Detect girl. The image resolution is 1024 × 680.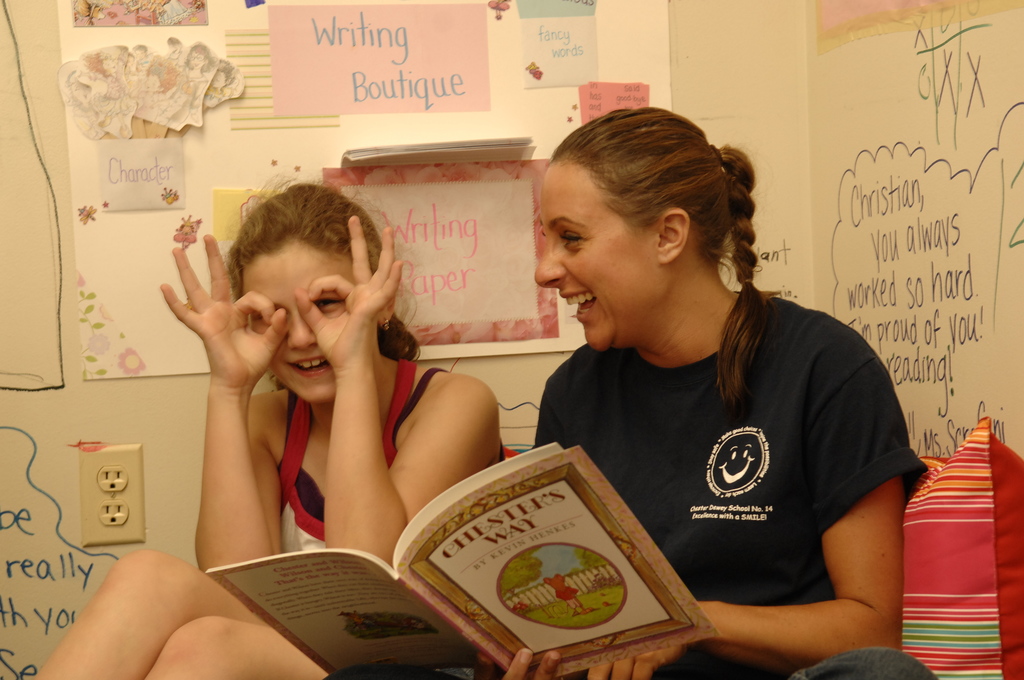
x1=29 y1=180 x2=507 y2=679.
